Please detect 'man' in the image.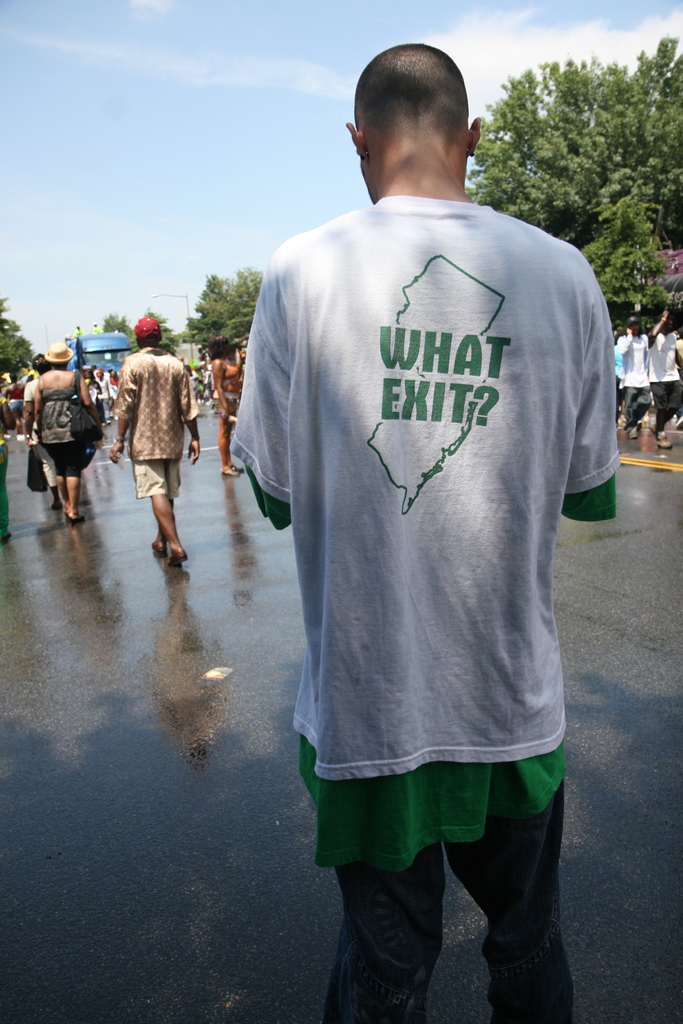
box=[231, 33, 623, 963].
